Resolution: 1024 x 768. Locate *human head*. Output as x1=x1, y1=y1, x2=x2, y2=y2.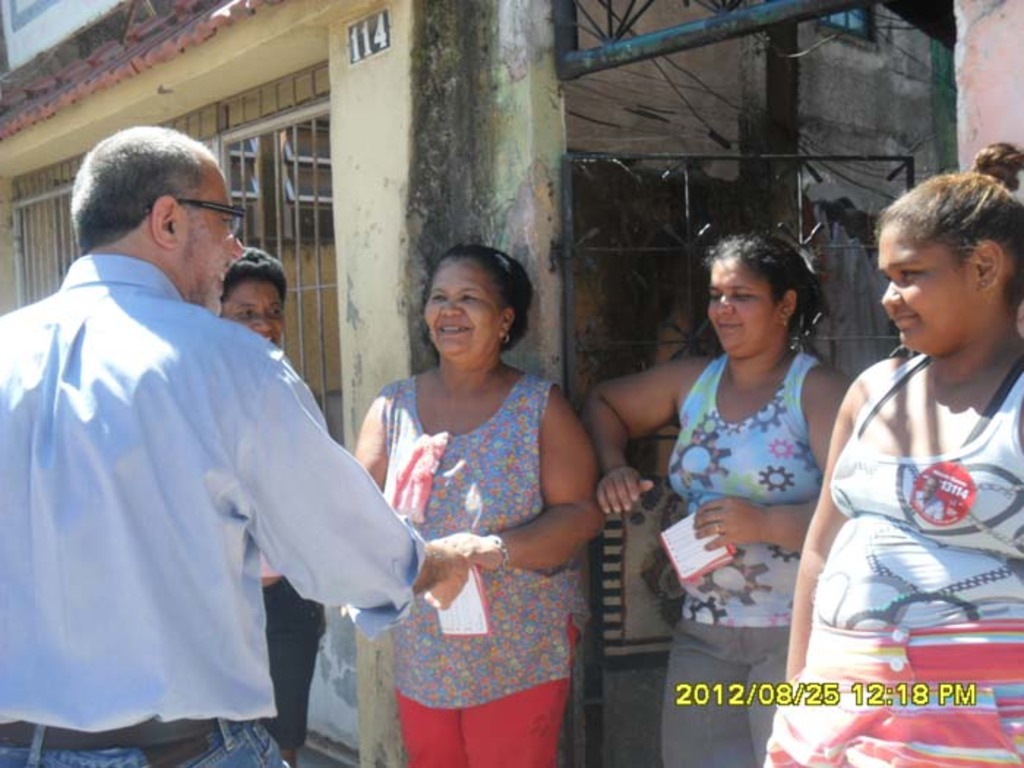
x1=421, y1=246, x2=534, y2=358.
